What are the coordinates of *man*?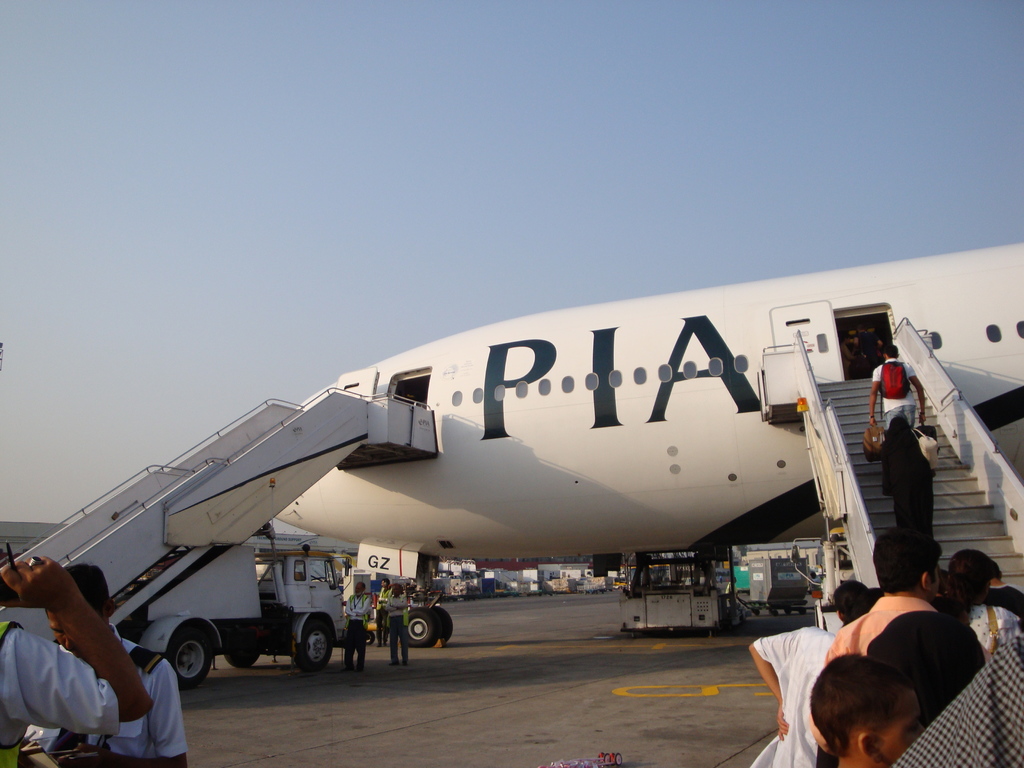
821:525:961:662.
